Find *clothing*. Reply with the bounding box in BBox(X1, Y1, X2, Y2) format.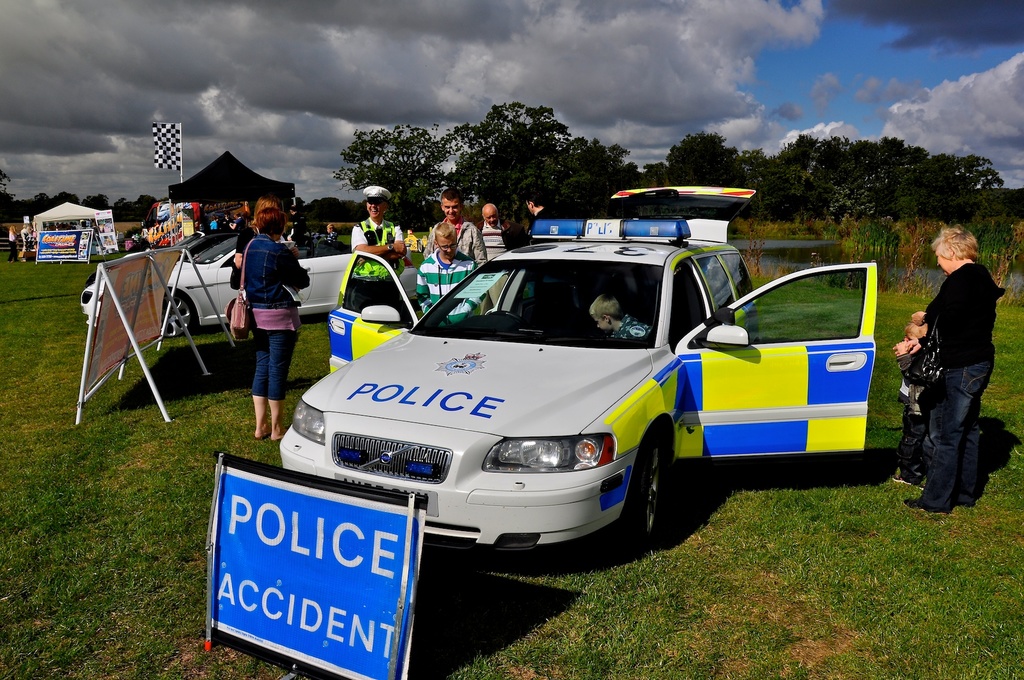
BBox(609, 315, 651, 342).
